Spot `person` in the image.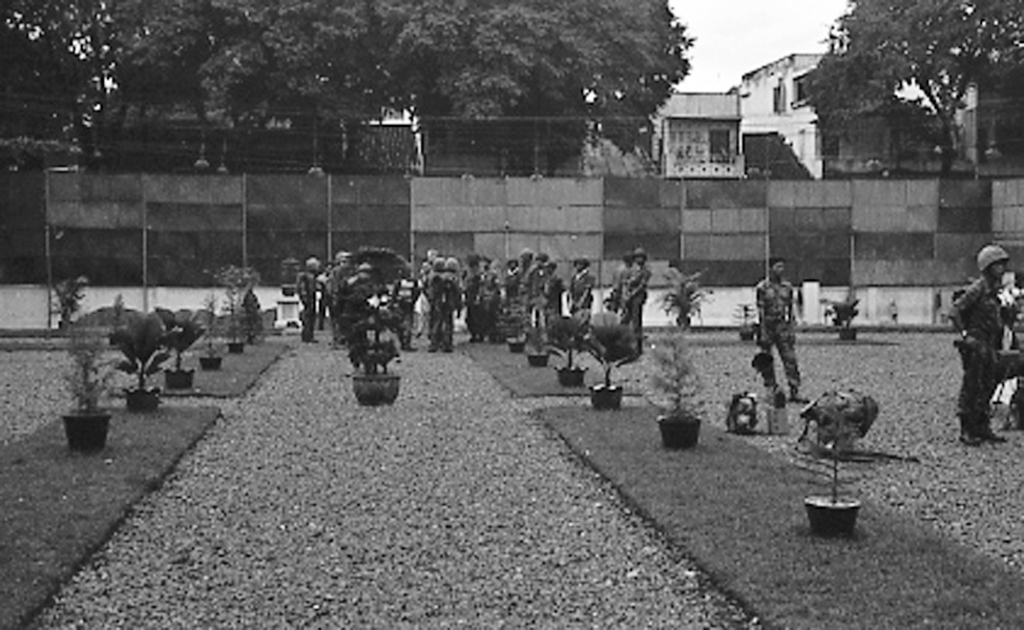
`person` found at region(565, 252, 592, 331).
